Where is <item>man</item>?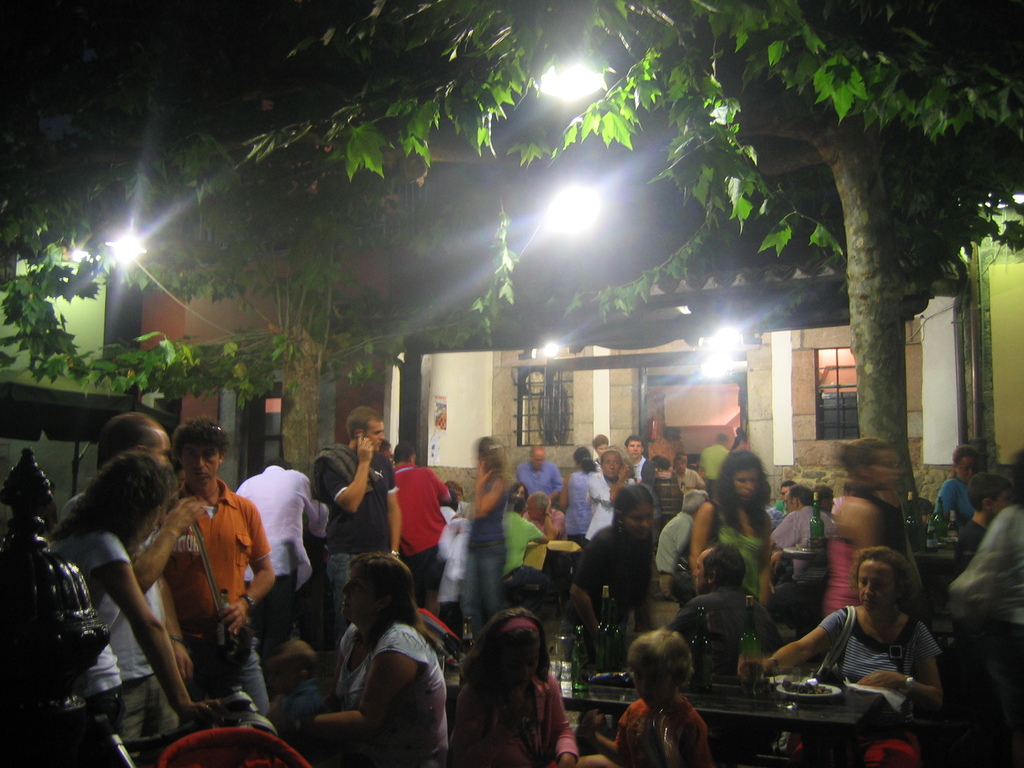
bbox=[234, 445, 337, 657].
